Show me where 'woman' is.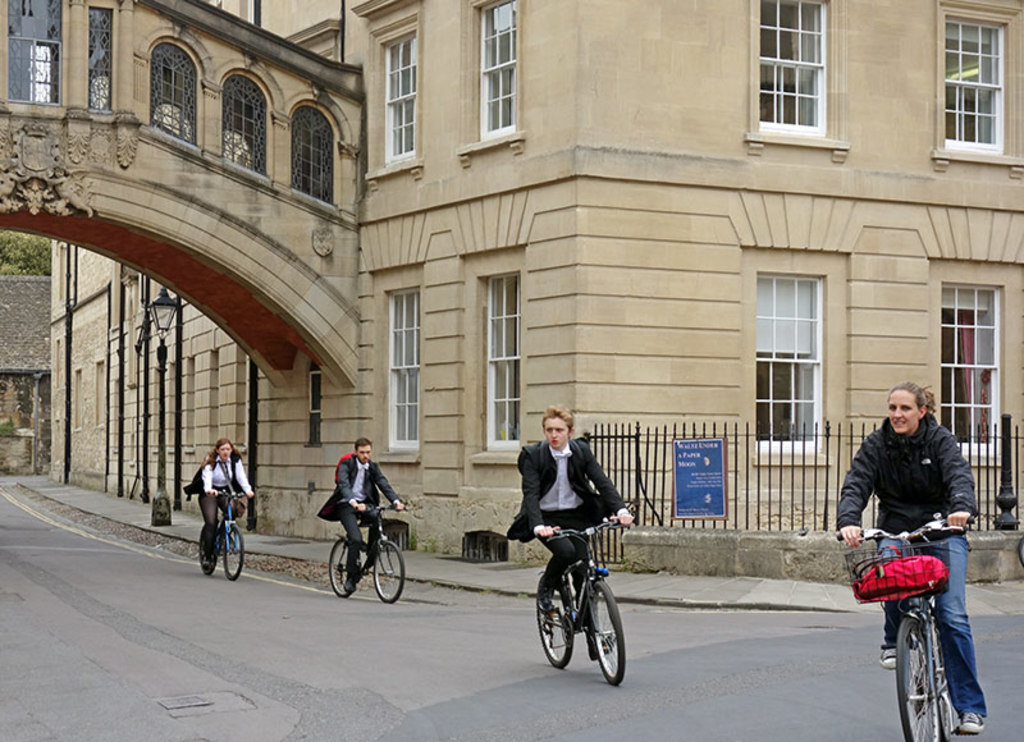
'woman' is at x1=186 y1=438 x2=257 y2=565.
